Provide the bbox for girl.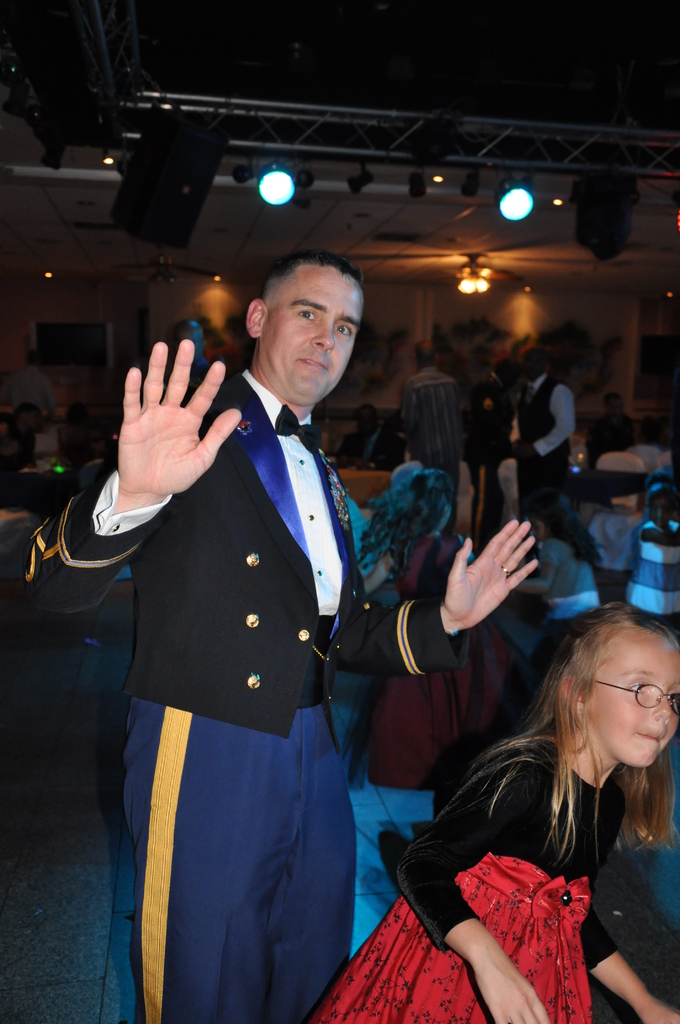
[x1=514, y1=477, x2=607, y2=625].
